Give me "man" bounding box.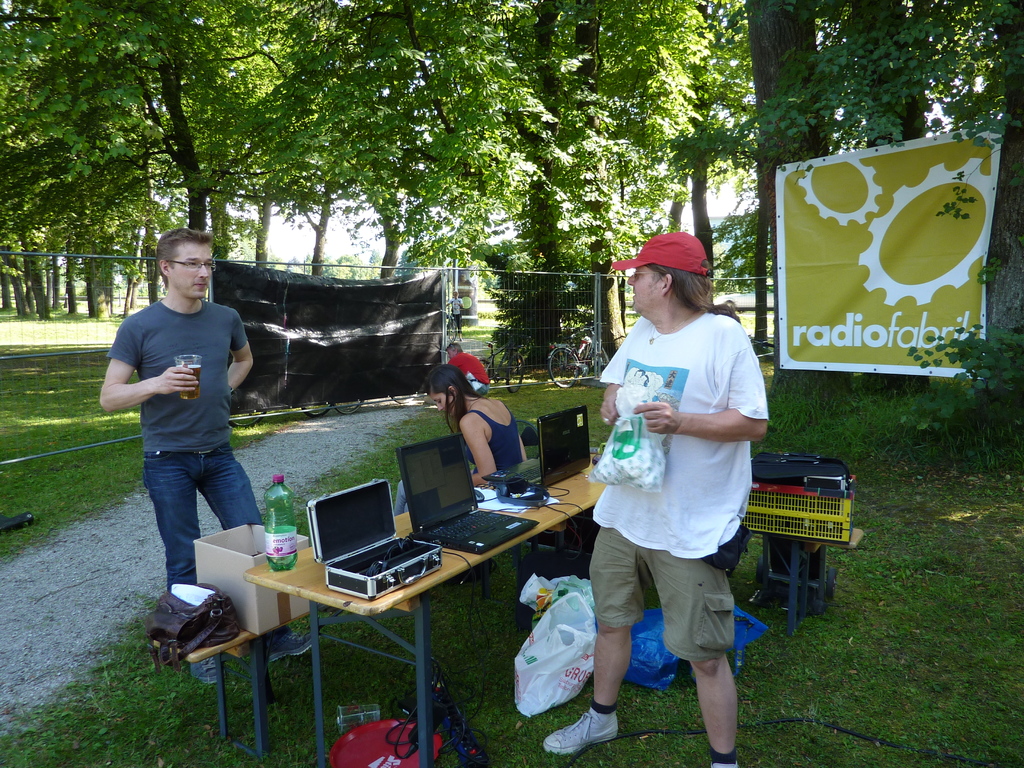
105/233/266/641.
